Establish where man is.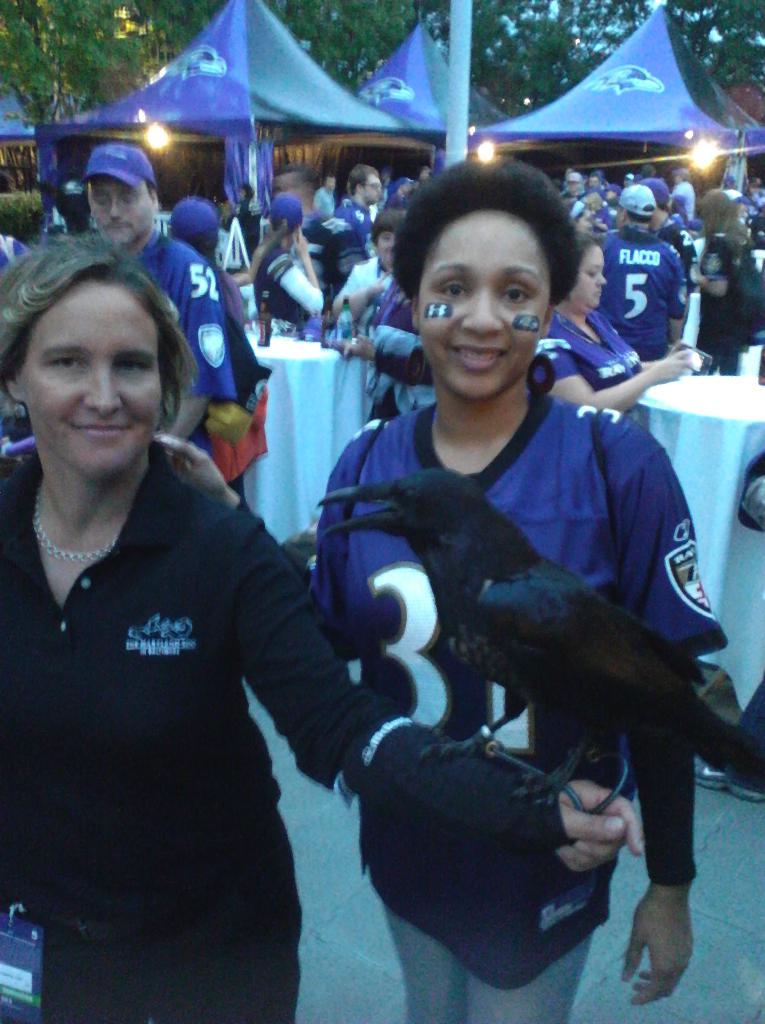
Established at (593,181,688,362).
